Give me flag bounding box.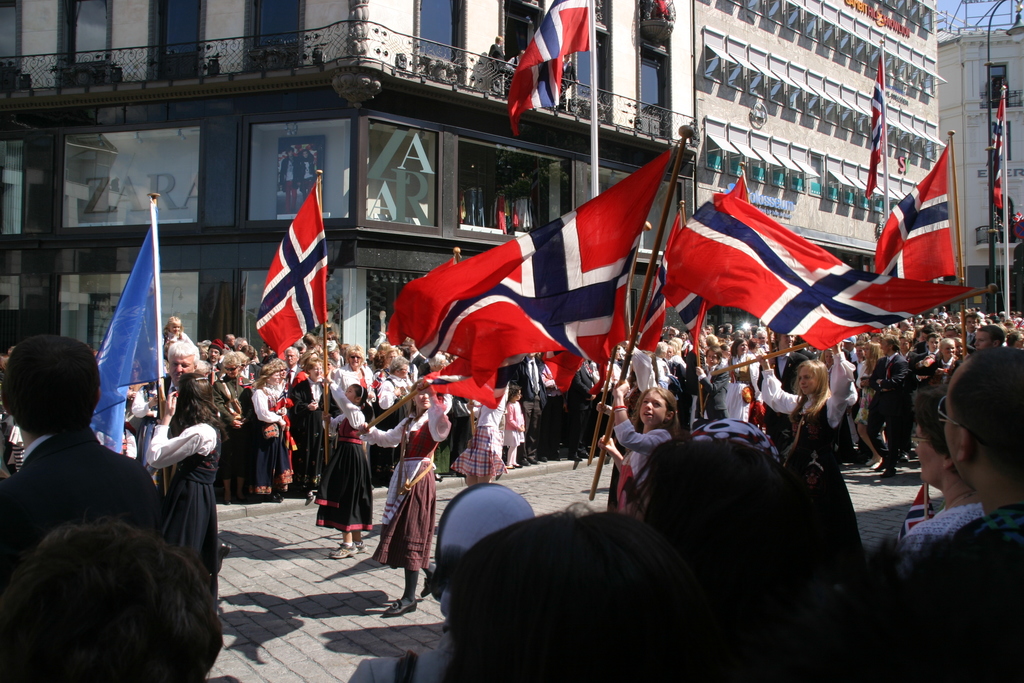
(x1=95, y1=220, x2=158, y2=452).
